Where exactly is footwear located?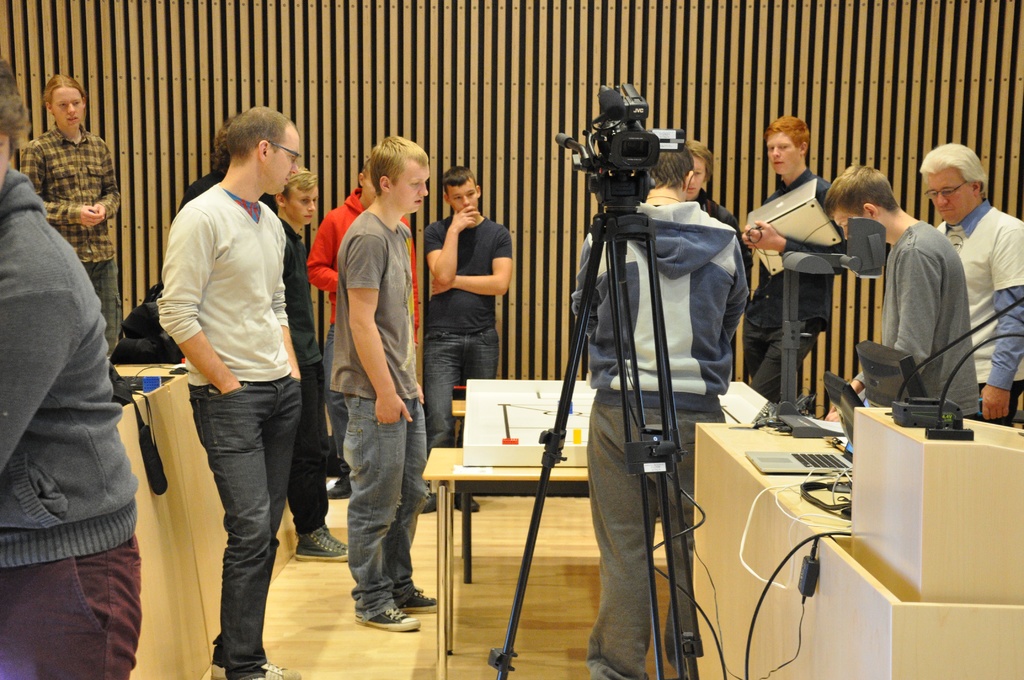
Its bounding box is detection(383, 571, 442, 617).
